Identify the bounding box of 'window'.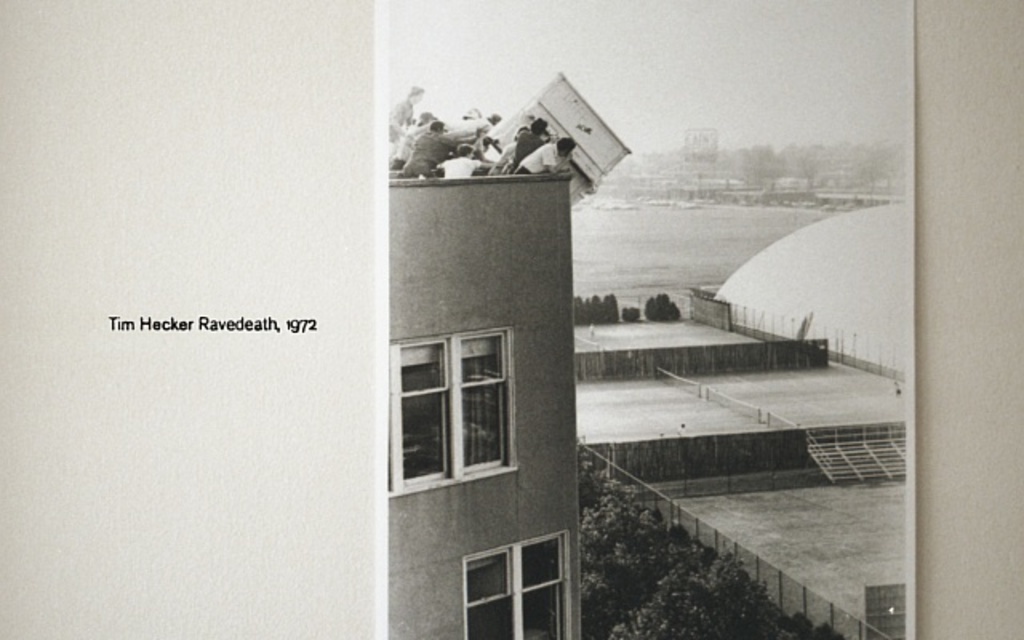
398/317/517/486.
